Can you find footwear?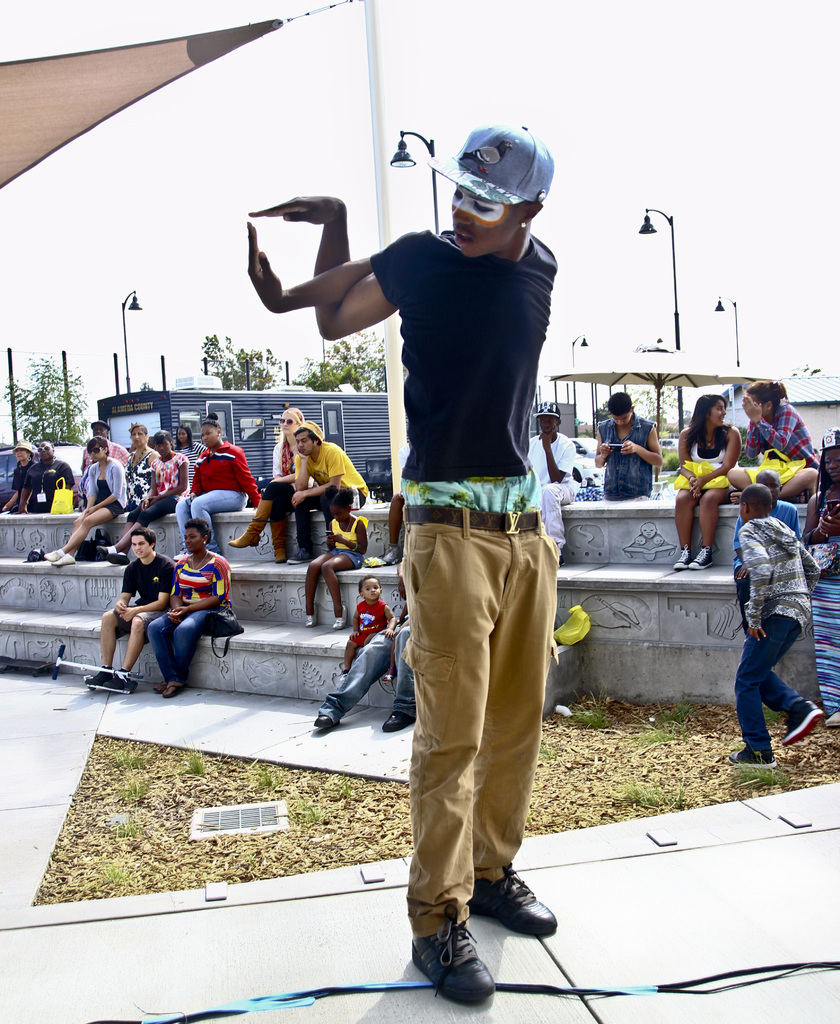
Yes, bounding box: <bbox>673, 541, 691, 567</bbox>.
